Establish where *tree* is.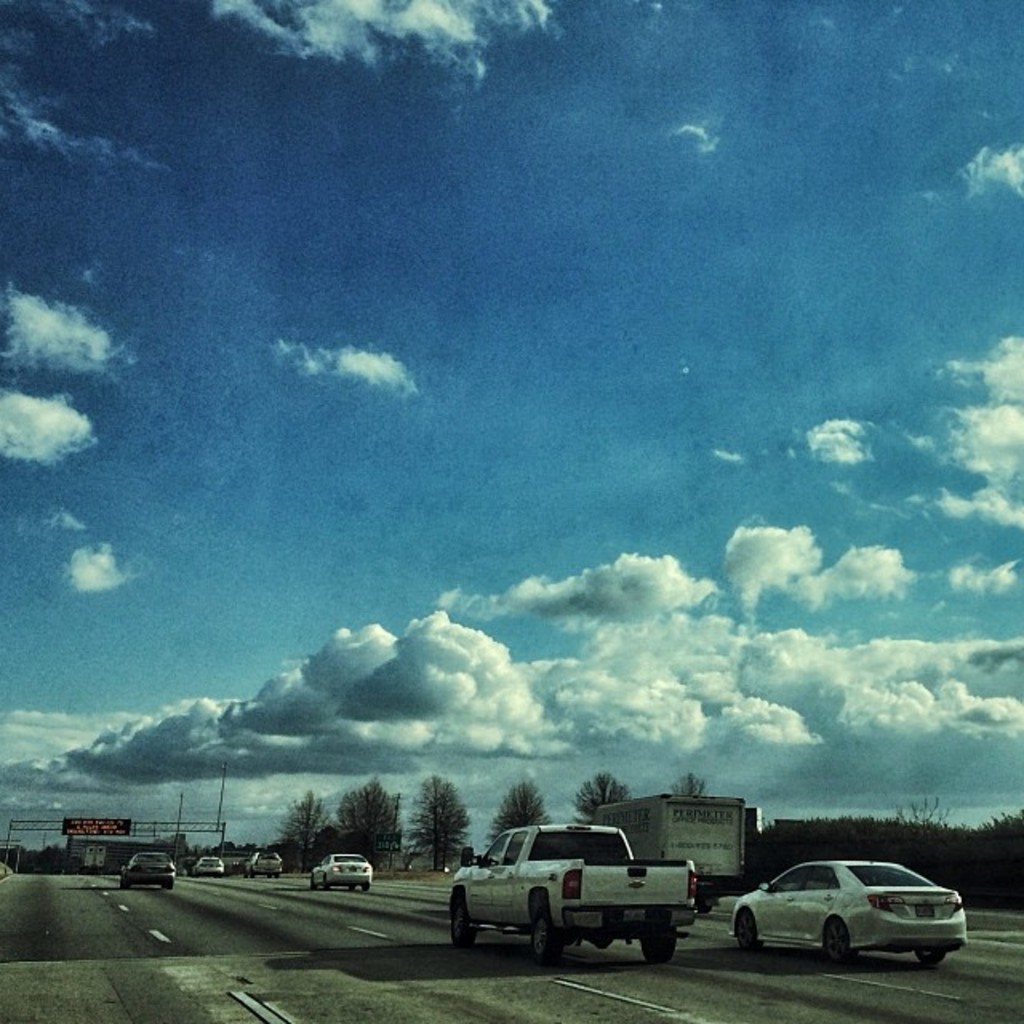
Established at [x1=275, y1=792, x2=339, y2=866].
